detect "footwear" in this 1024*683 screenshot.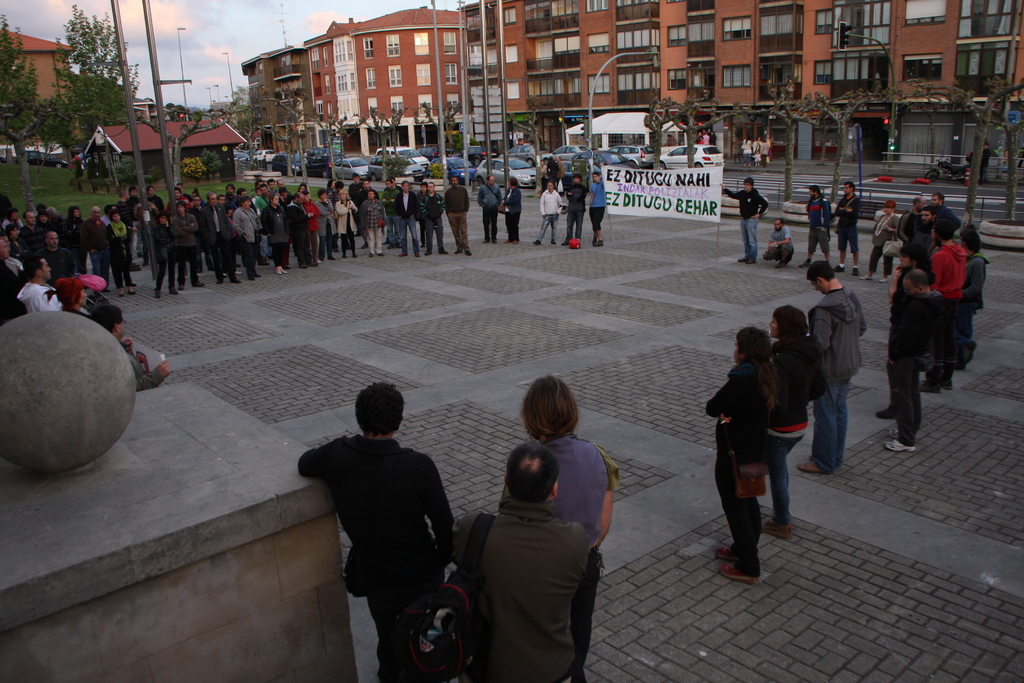
Detection: box(234, 279, 240, 283).
